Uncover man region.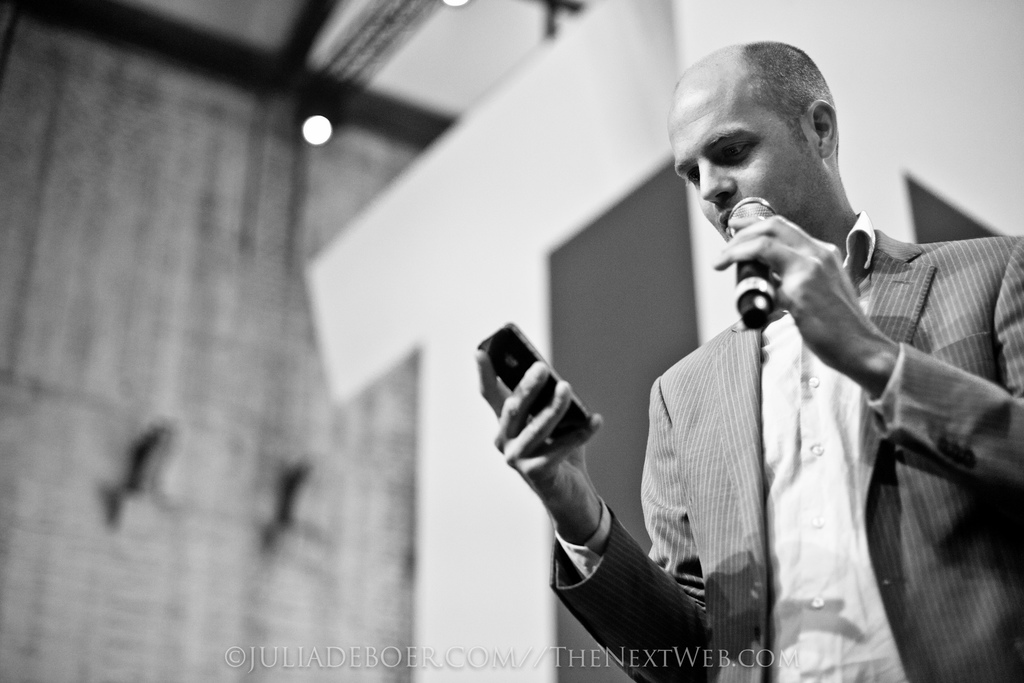
Uncovered: (474,35,1023,682).
